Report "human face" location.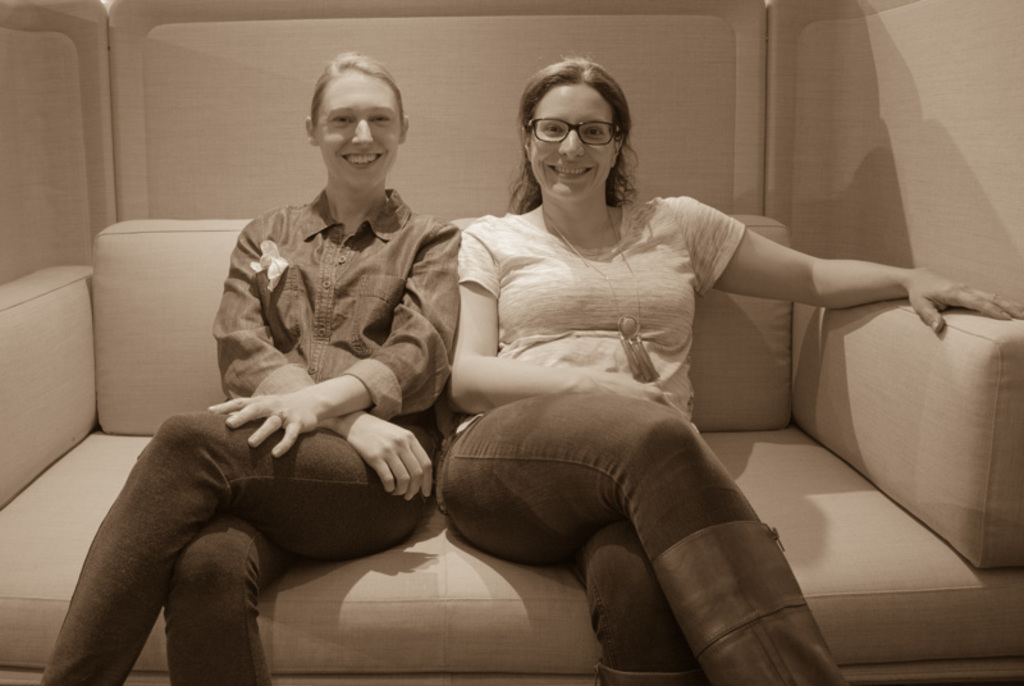
Report: x1=529 y1=78 x2=620 y2=201.
